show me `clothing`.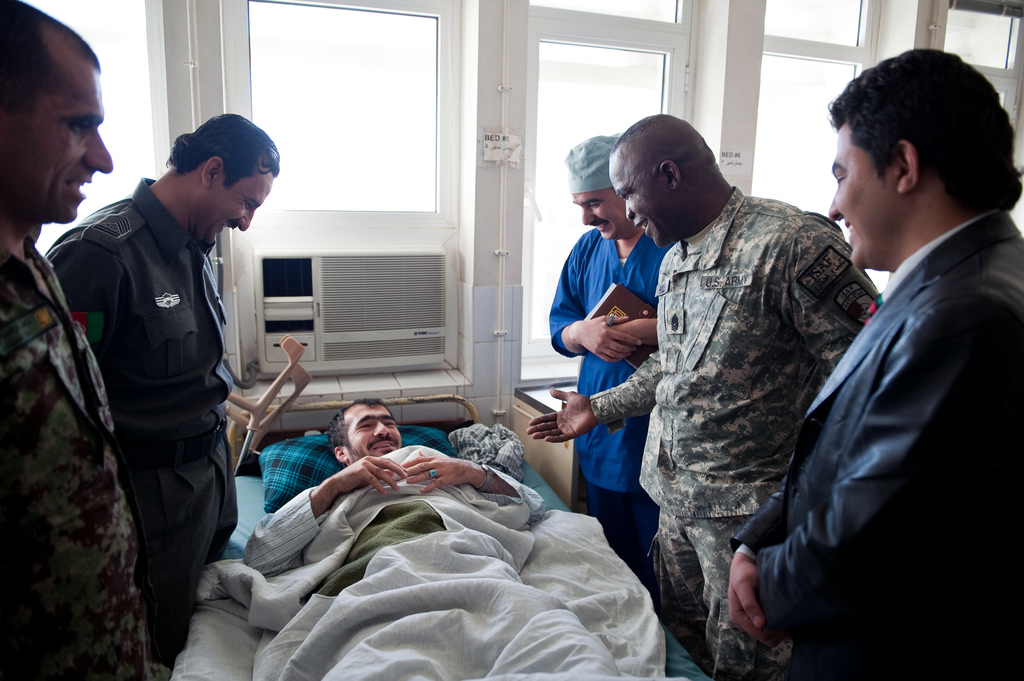
`clothing` is here: {"left": 244, "top": 483, "right": 544, "bottom": 565}.
